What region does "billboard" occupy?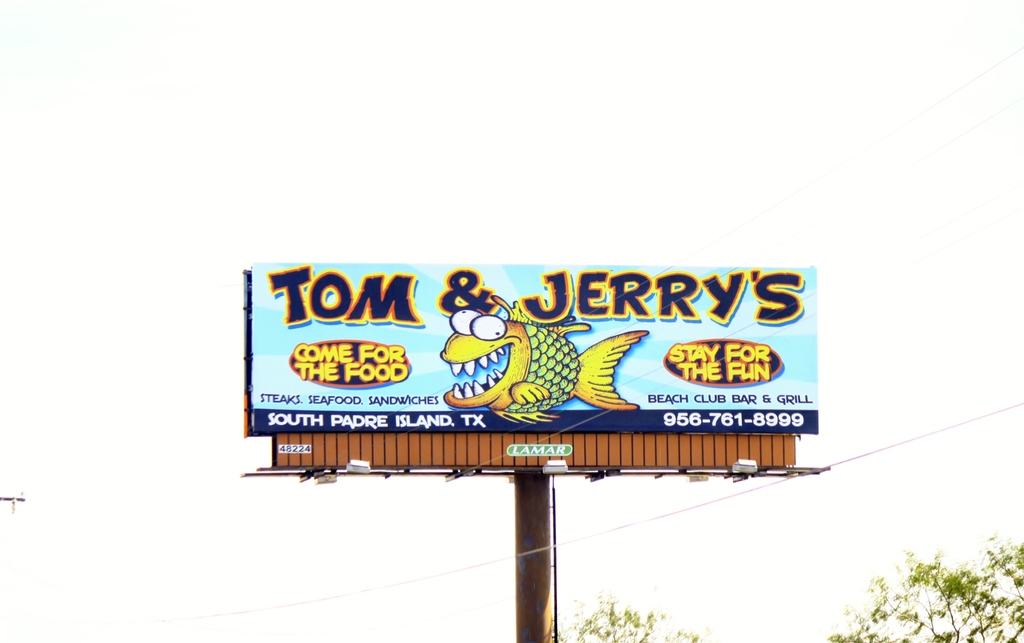
region(251, 255, 819, 435).
